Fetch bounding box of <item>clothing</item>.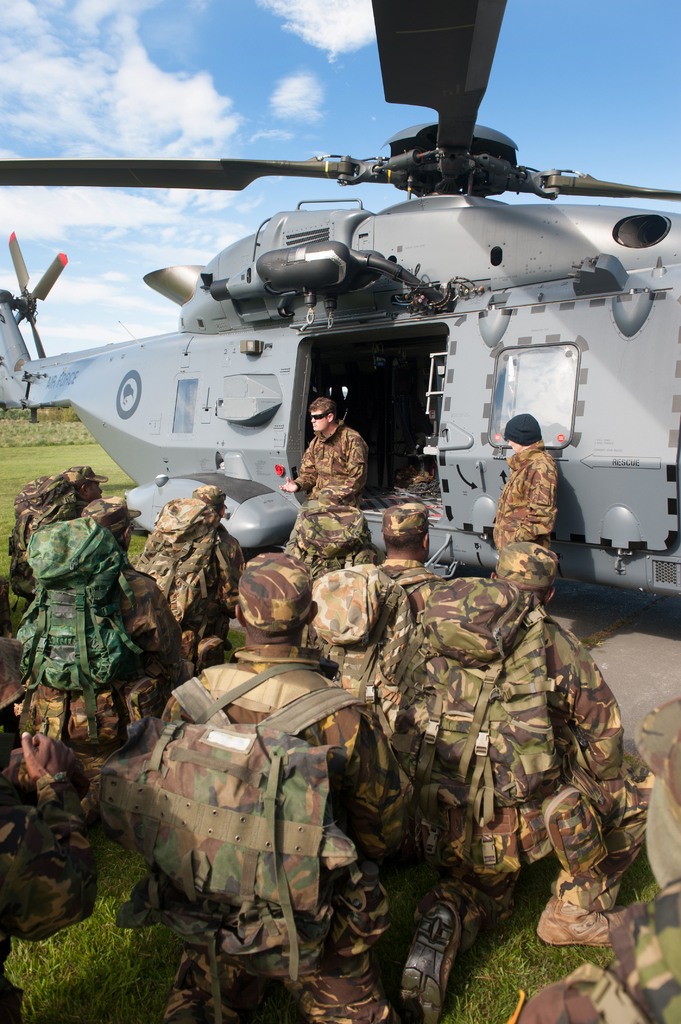
Bbox: bbox=[18, 476, 160, 746].
